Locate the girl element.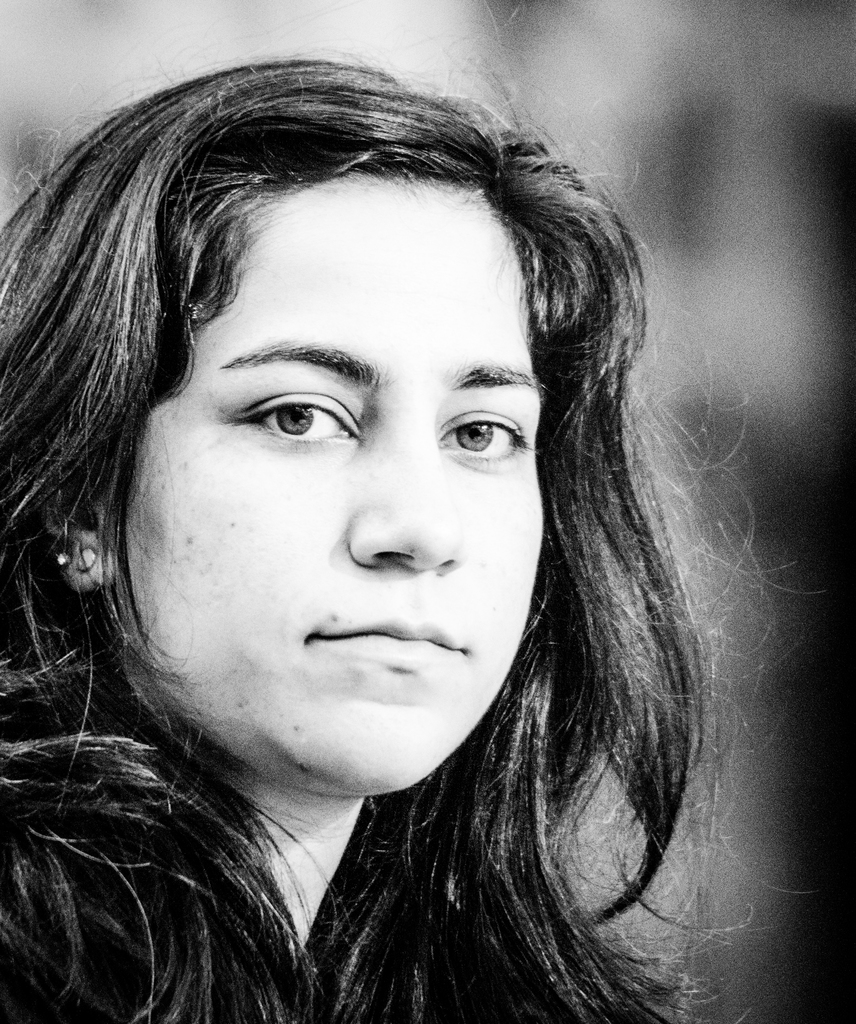
Element bbox: detection(0, 50, 826, 1023).
